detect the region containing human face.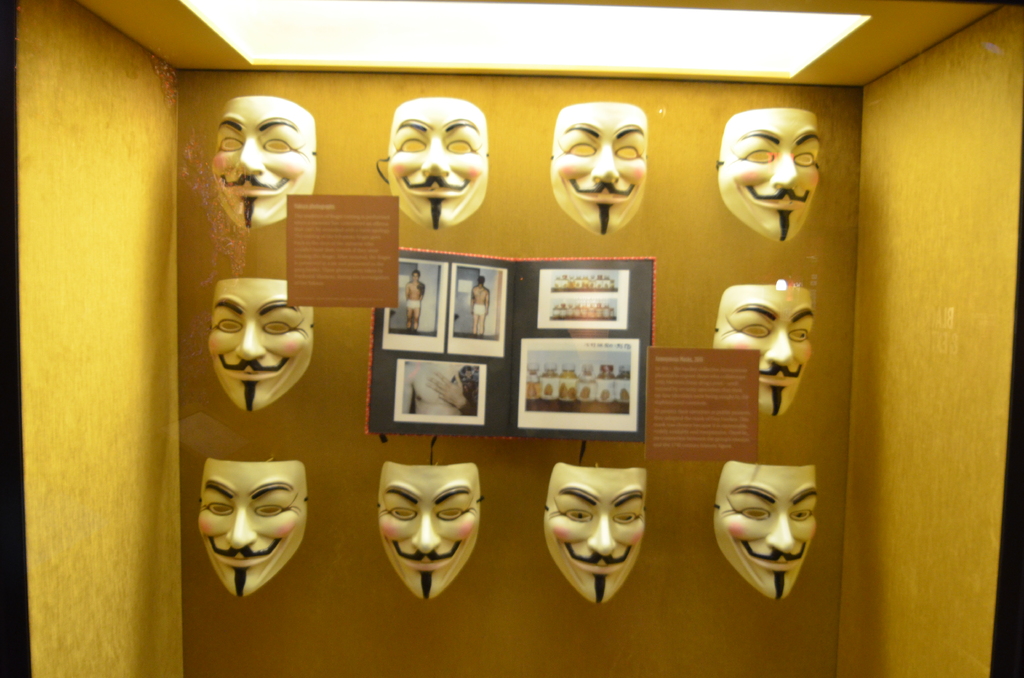
Rect(196, 459, 310, 590).
